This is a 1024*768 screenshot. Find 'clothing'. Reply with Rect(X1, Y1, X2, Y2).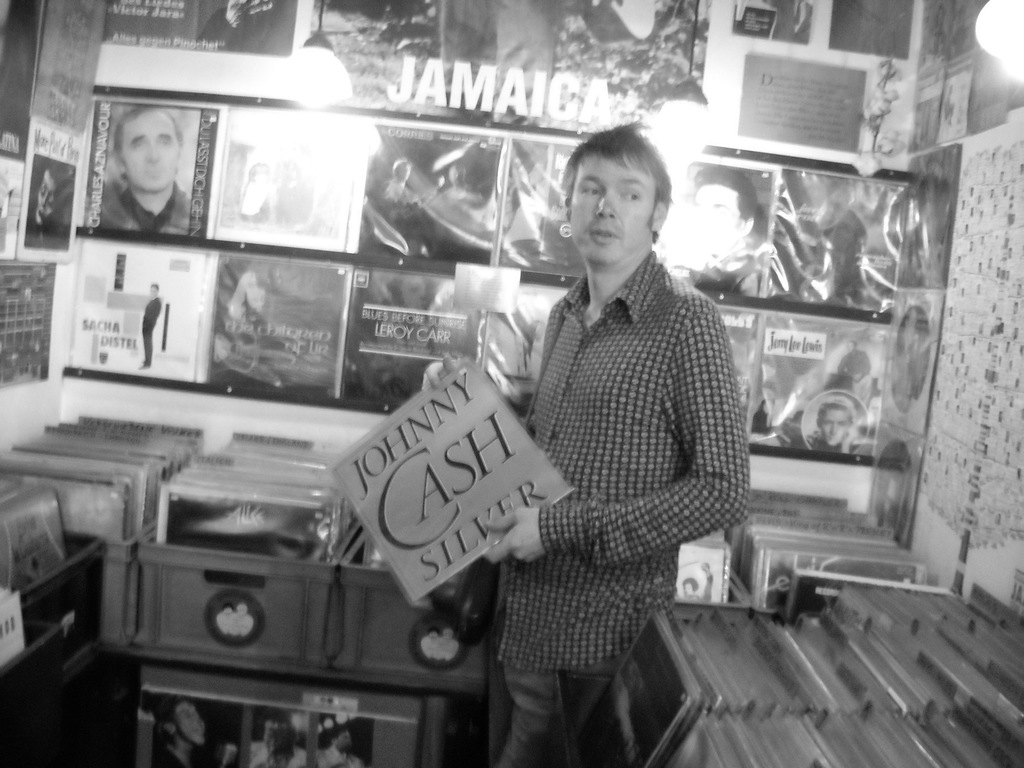
Rect(837, 348, 872, 408).
